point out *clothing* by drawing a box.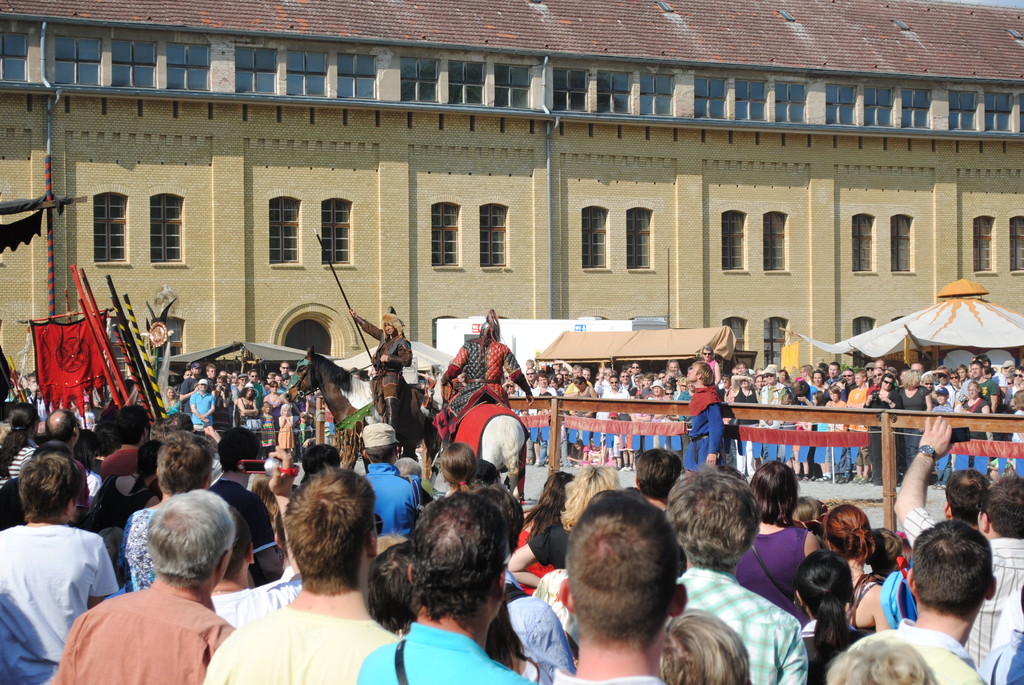
(900,501,1023,675).
